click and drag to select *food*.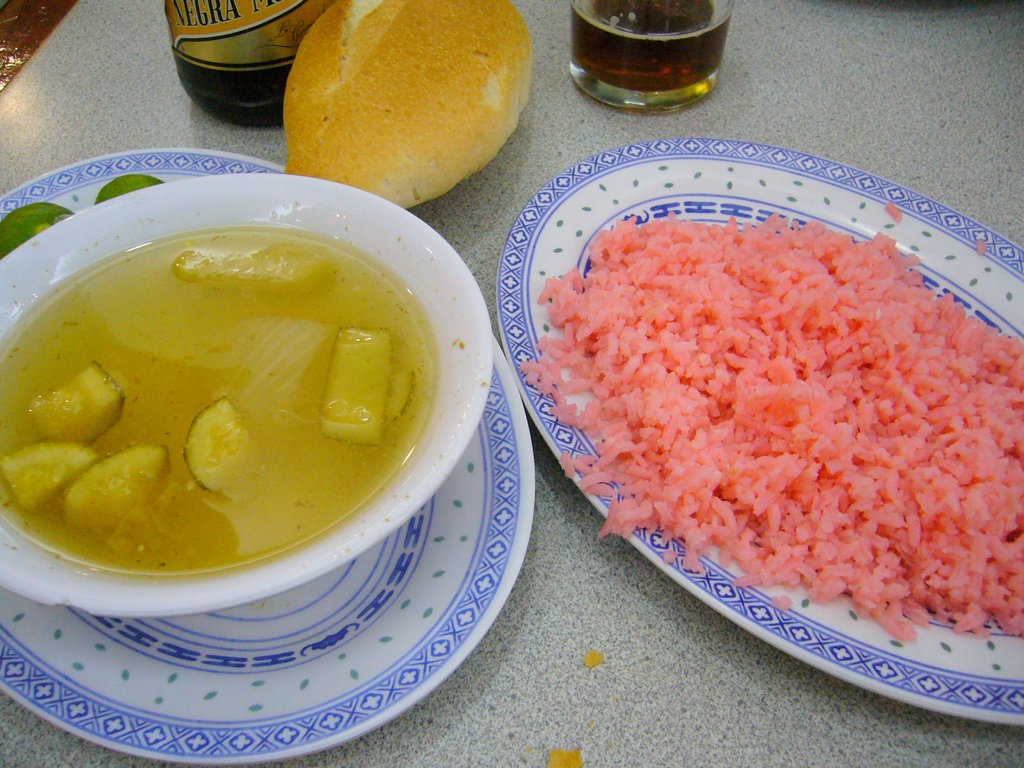
Selection: (x1=92, y1=173, x2=164, y2=204).
